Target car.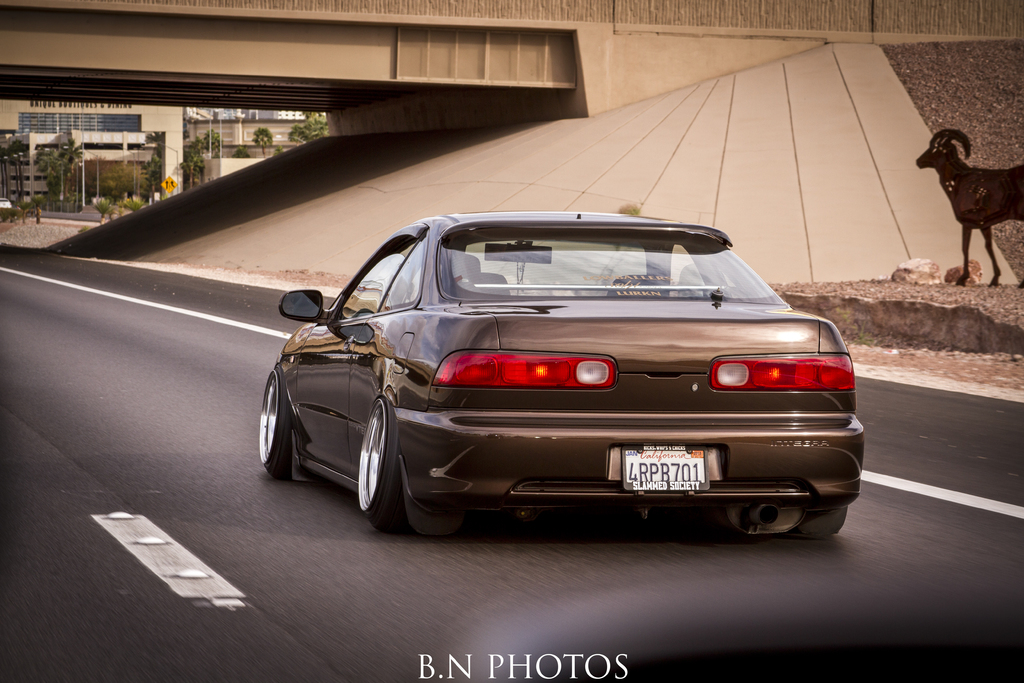
Target region: select_region(260, 211, 865, 541).
